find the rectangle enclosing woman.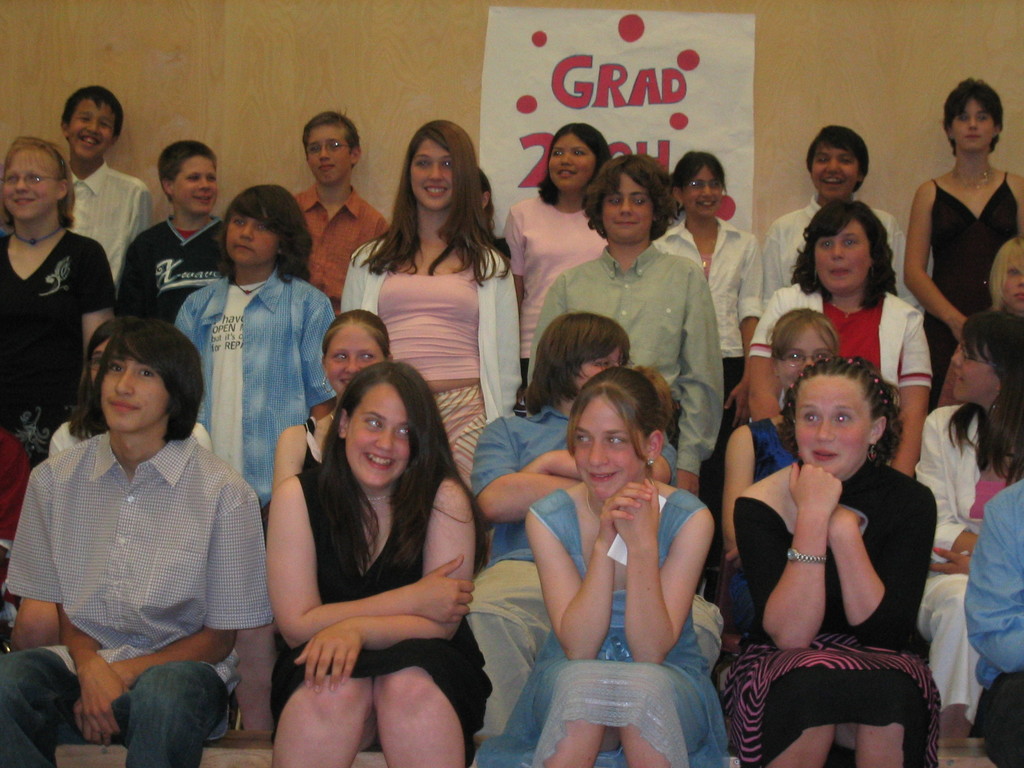
bbox(3, 140, 118, 467).
